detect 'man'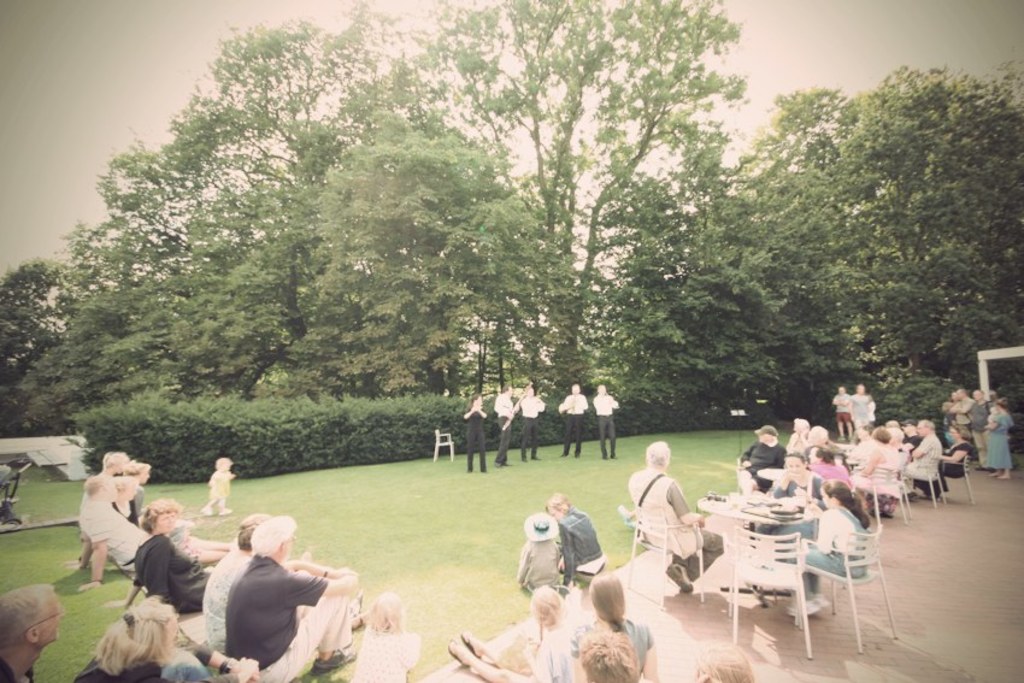
left=626, top=440, right=725, bottom=593
